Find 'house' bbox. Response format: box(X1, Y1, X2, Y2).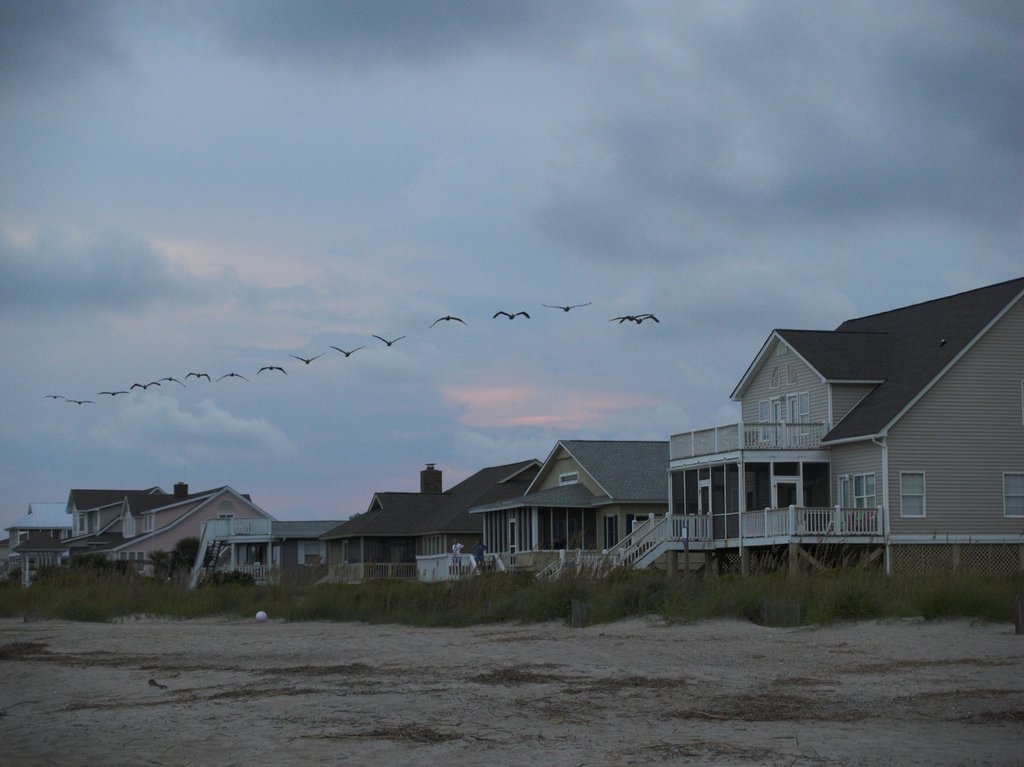
box(188, 521, 346, 590).
